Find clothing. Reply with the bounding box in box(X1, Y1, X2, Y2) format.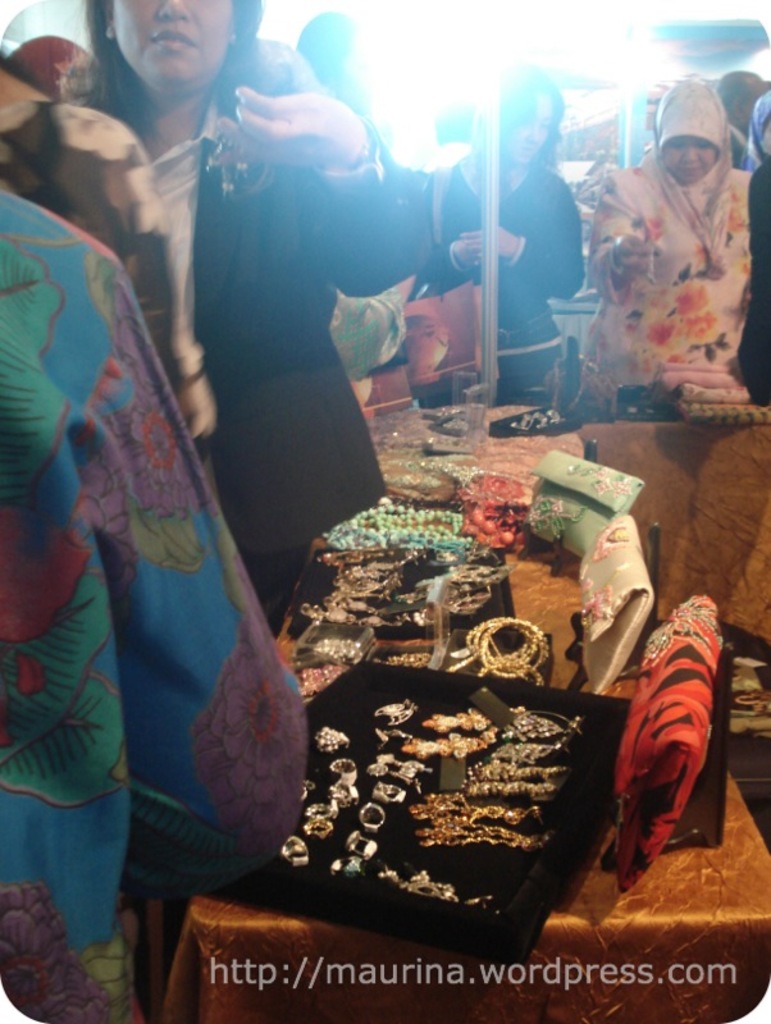
box(583, 74, 749, 389).
